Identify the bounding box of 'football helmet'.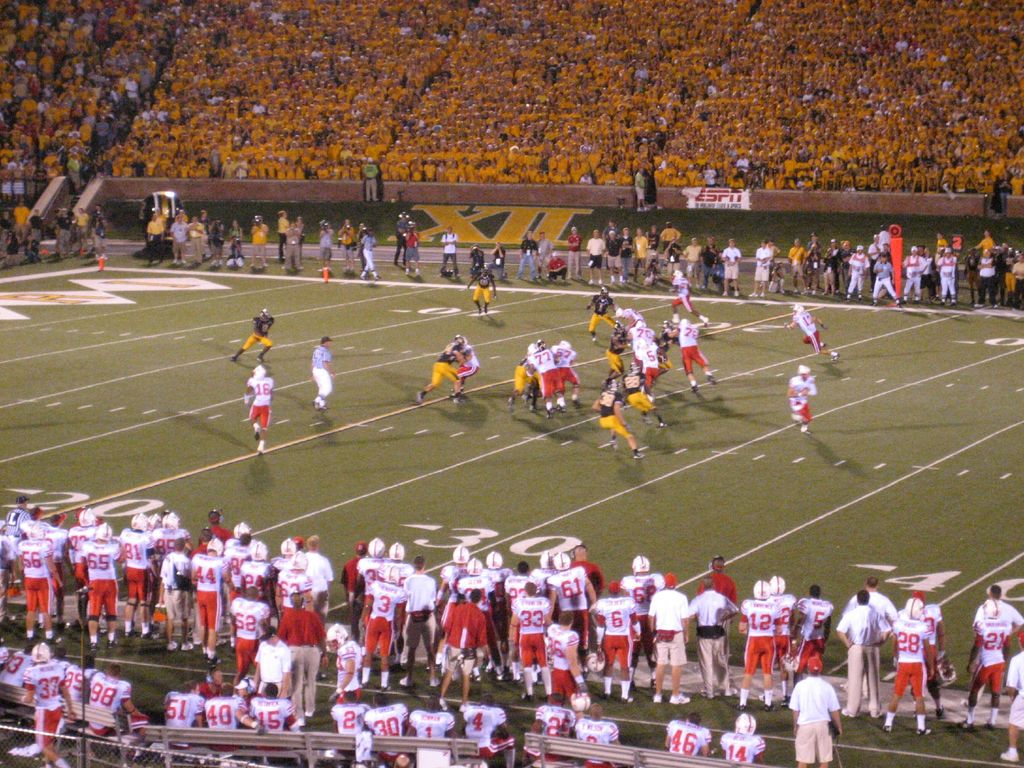
detection(283, 538, 300, 556).
